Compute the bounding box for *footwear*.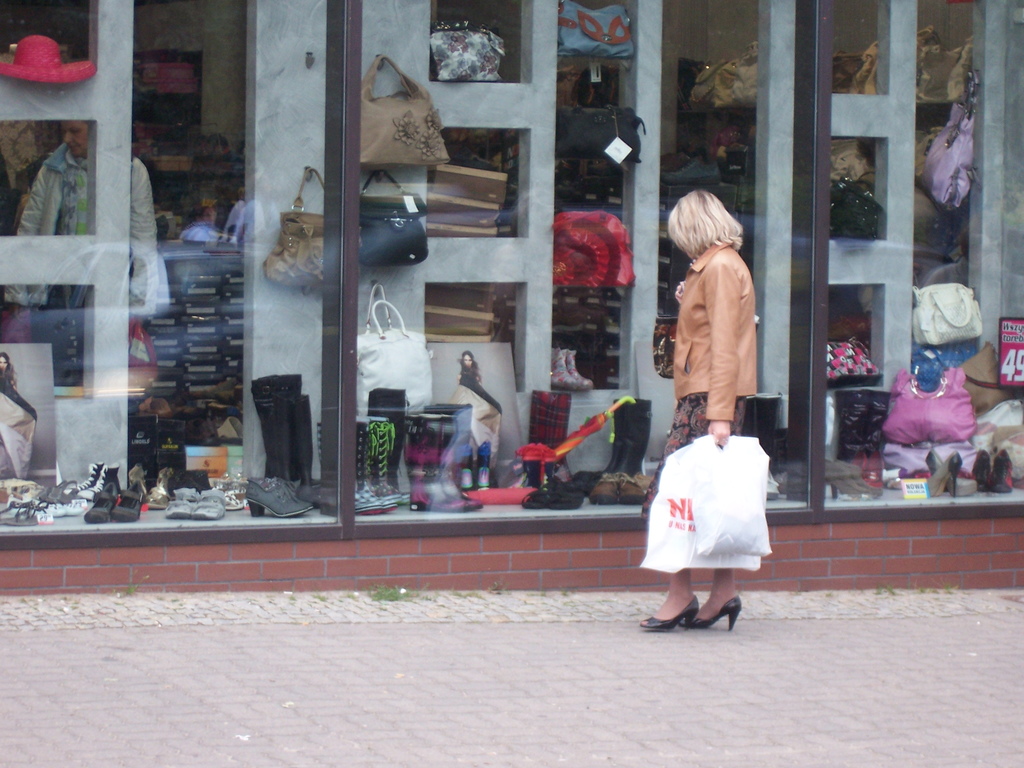
(x1=79, y1=460, x2=122, y2=499).
